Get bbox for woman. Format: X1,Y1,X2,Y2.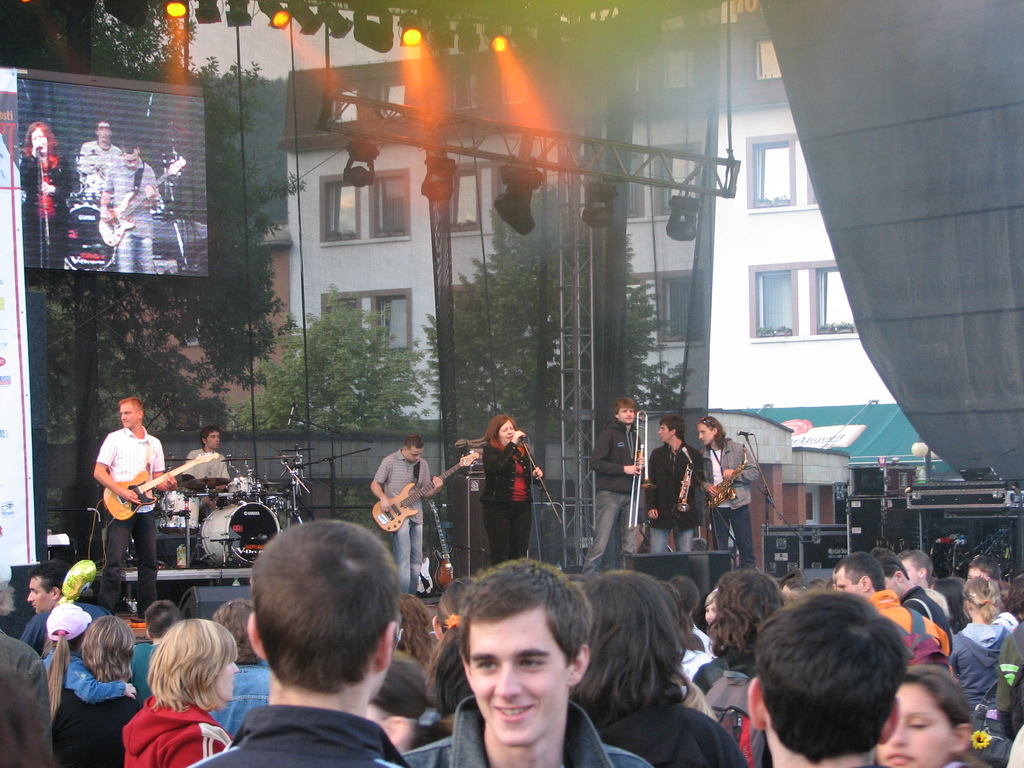
481,415,547,564.
